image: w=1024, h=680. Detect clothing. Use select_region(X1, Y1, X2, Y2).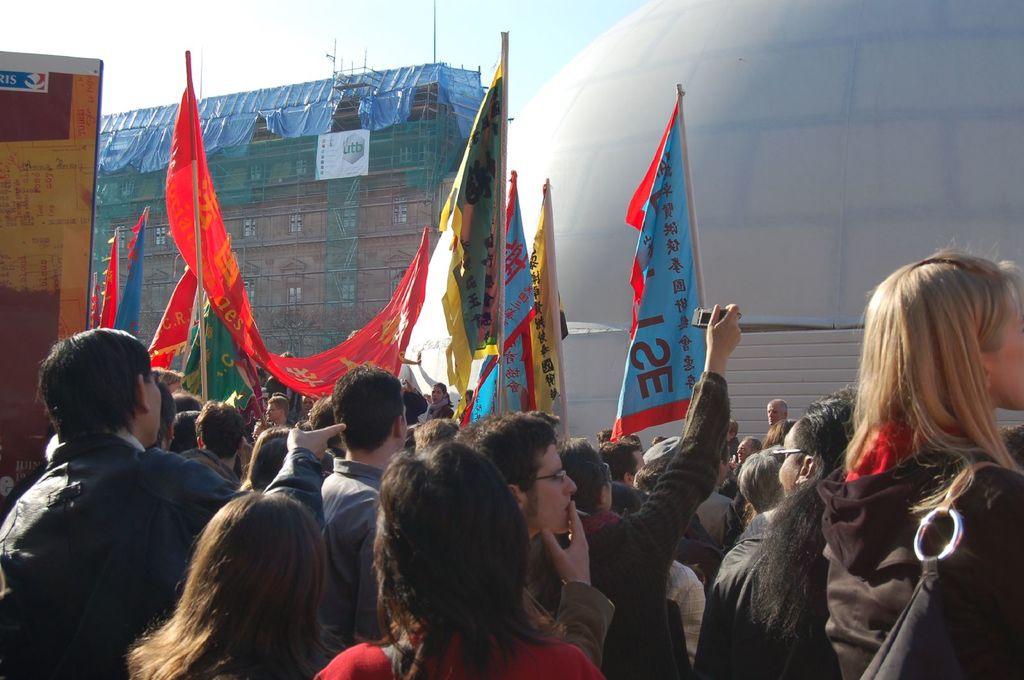
select_region(8, 386, 225, 663).
